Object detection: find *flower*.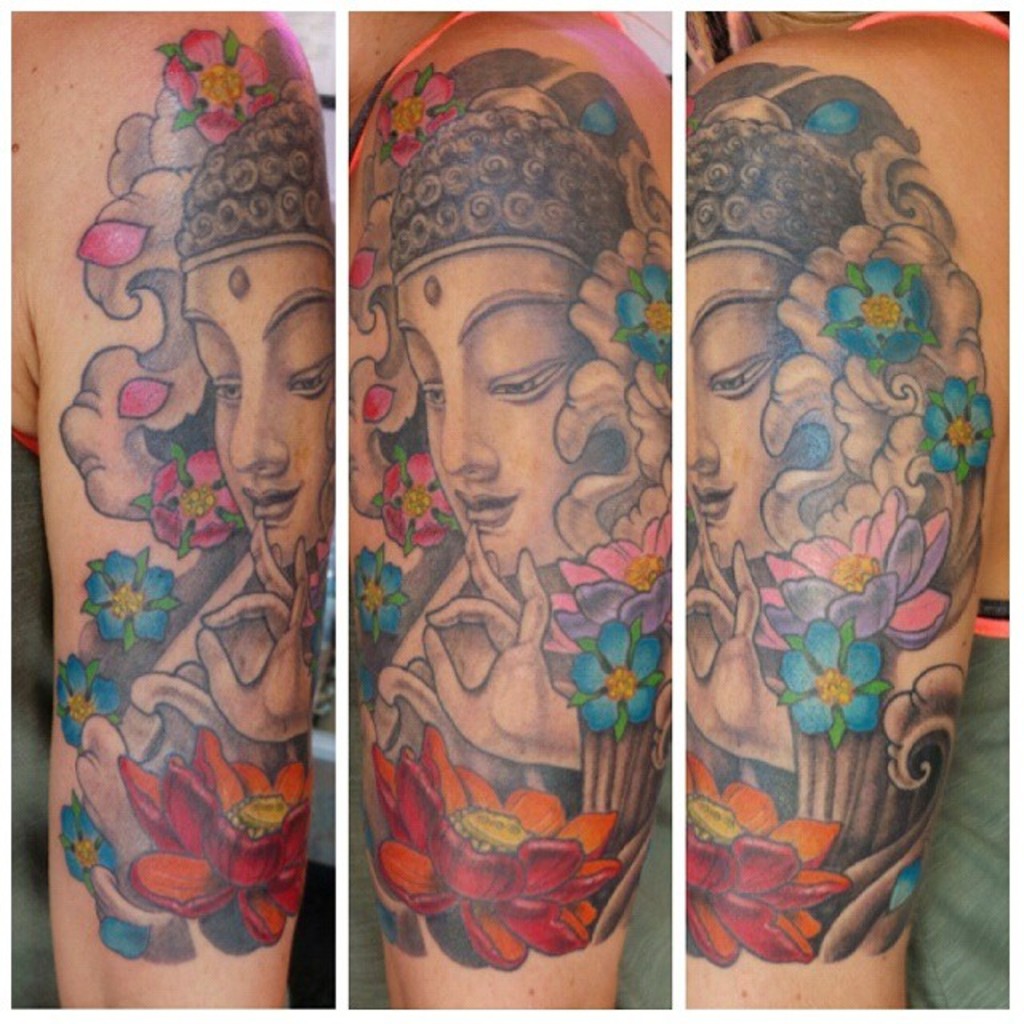
{"x1": 776, "y1": 622, "x2": 901, "y2": 731}.
